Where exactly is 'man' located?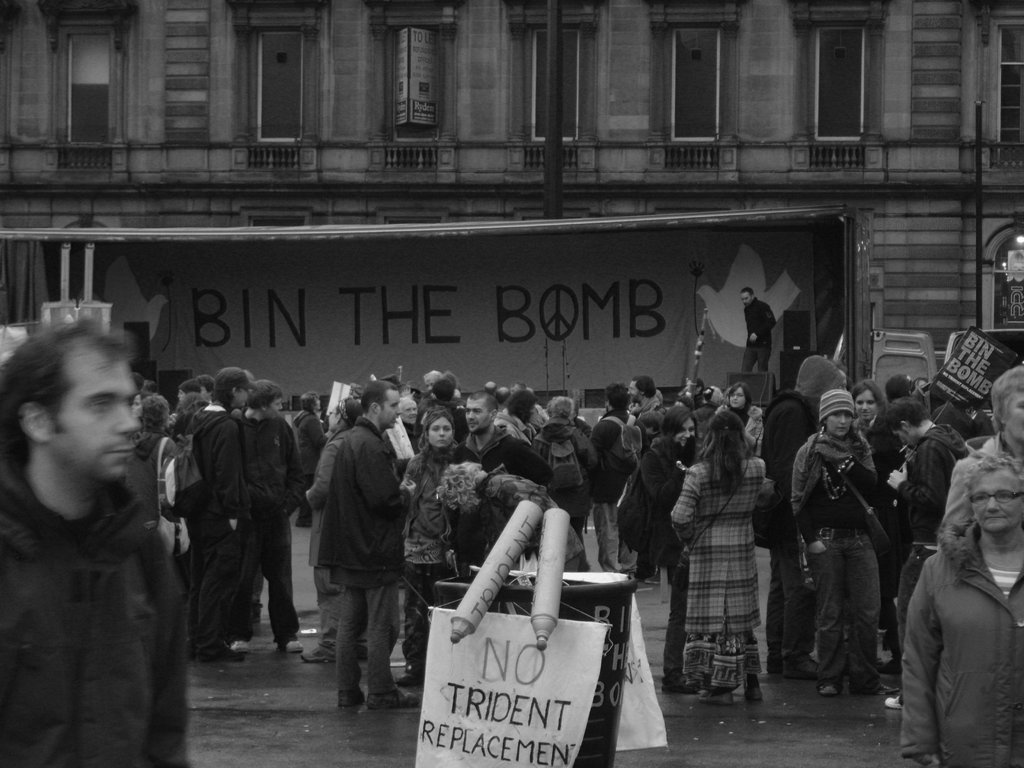
Its bounding box is x1=886 y1=396 x2=970 y2=709.
